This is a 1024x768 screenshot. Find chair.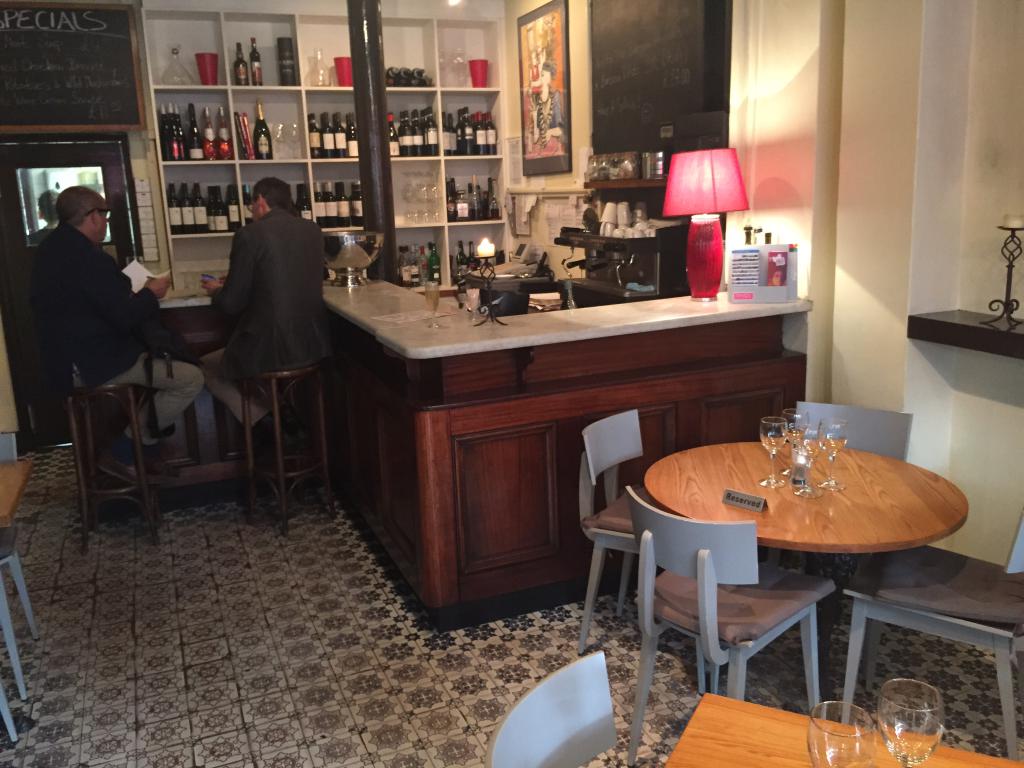
Bounding box: [0,524,44,701].
